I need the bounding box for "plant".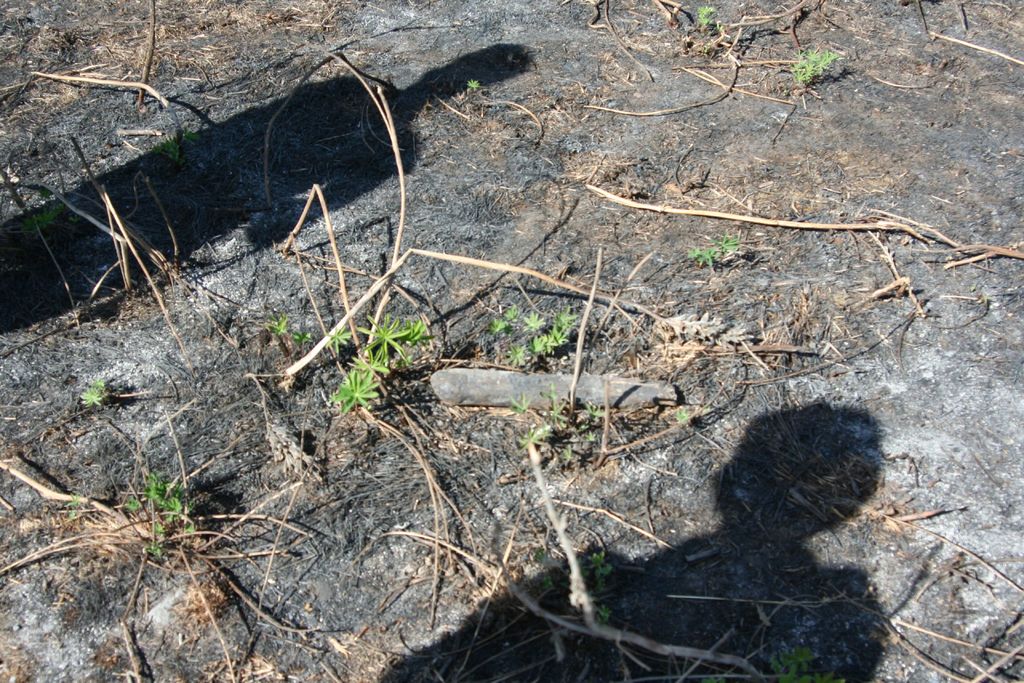
Here it is: <region>575, 419, 593, 439</region>.
